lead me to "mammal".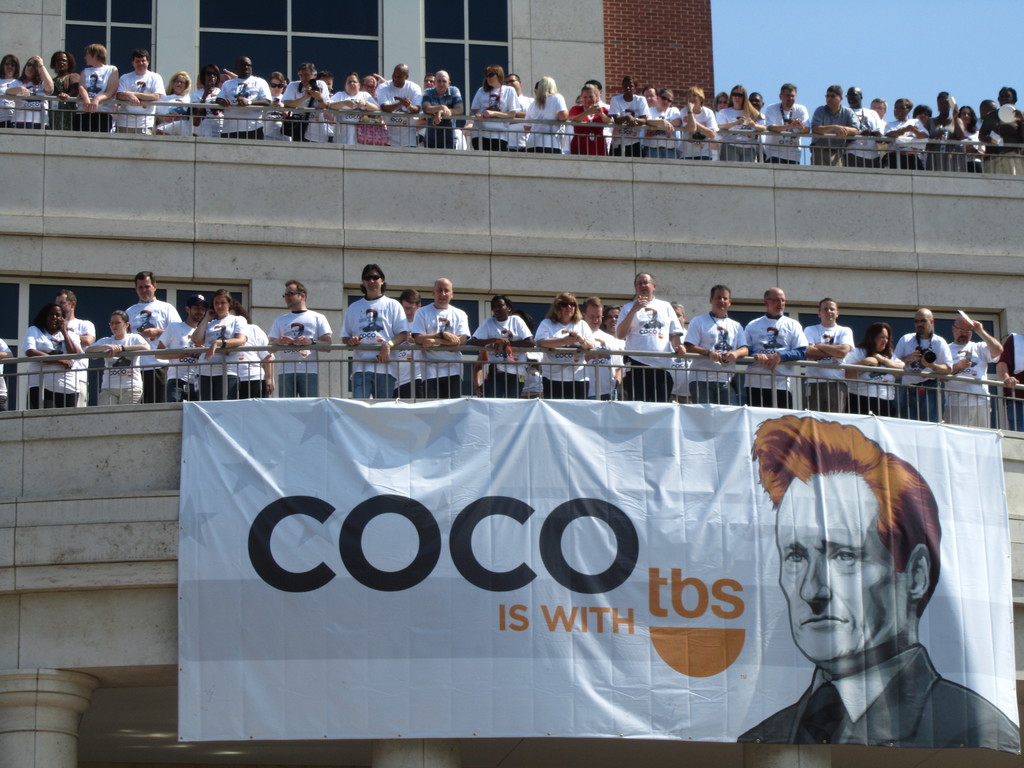
Lead to (86,308,148,404).
